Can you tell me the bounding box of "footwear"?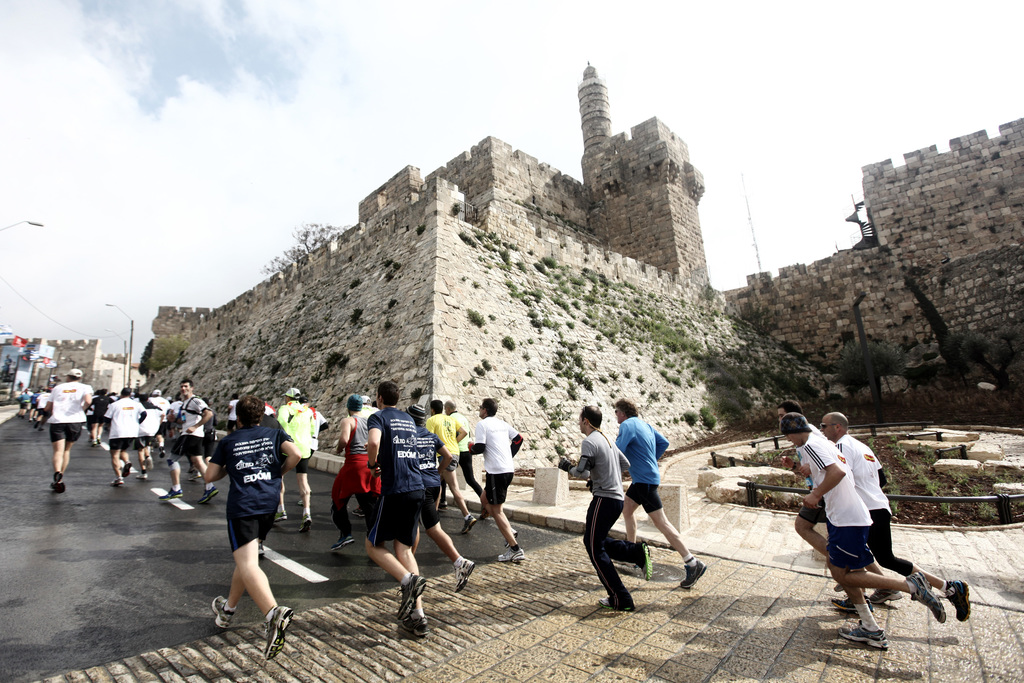
[x1=58, y1=483, x2=66, y2=492].
